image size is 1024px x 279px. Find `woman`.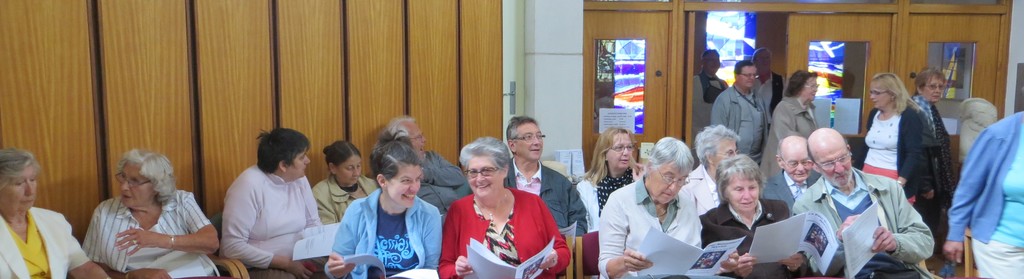
[698,155,813,278].
